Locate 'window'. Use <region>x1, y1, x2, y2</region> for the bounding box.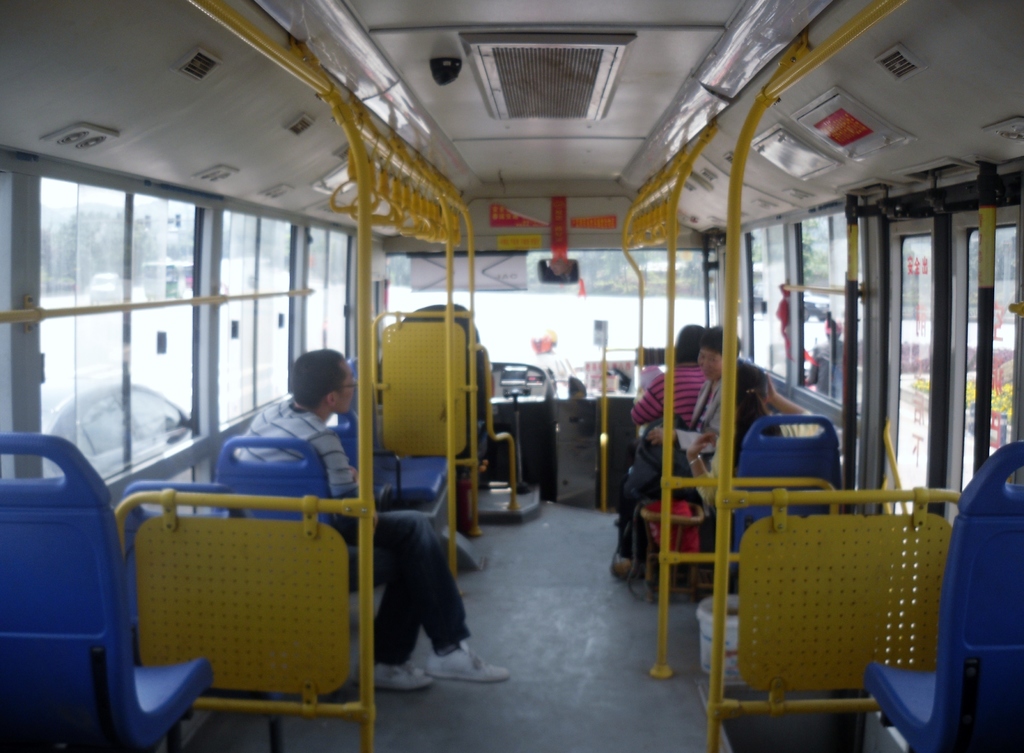
<region>750, 219, 796, 372</region>.
